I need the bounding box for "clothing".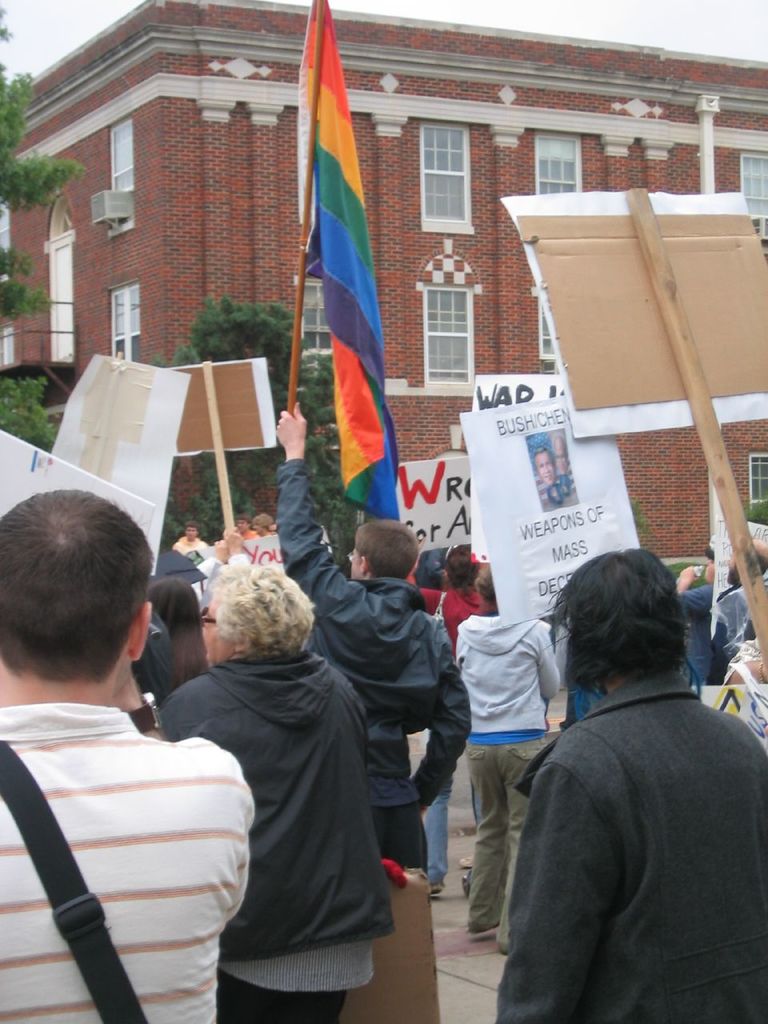
Here it is: Rect(241, 523, 256, 538).
